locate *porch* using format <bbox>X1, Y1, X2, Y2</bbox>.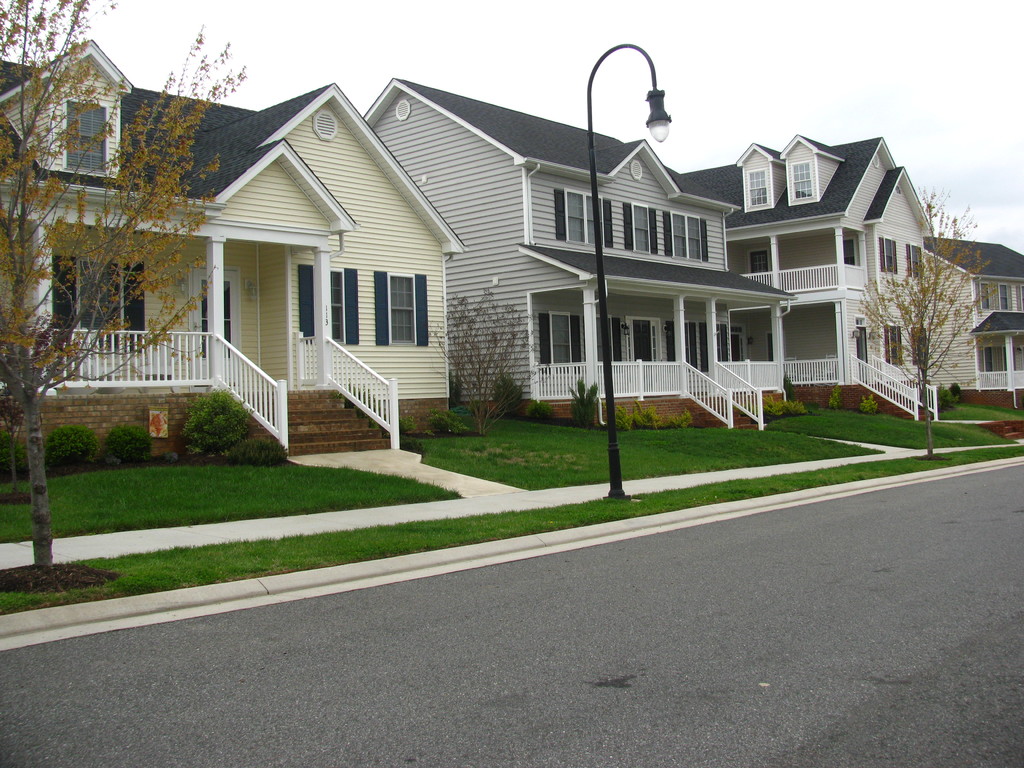
<bbox>520, 340, 798, 431</bbox>.
